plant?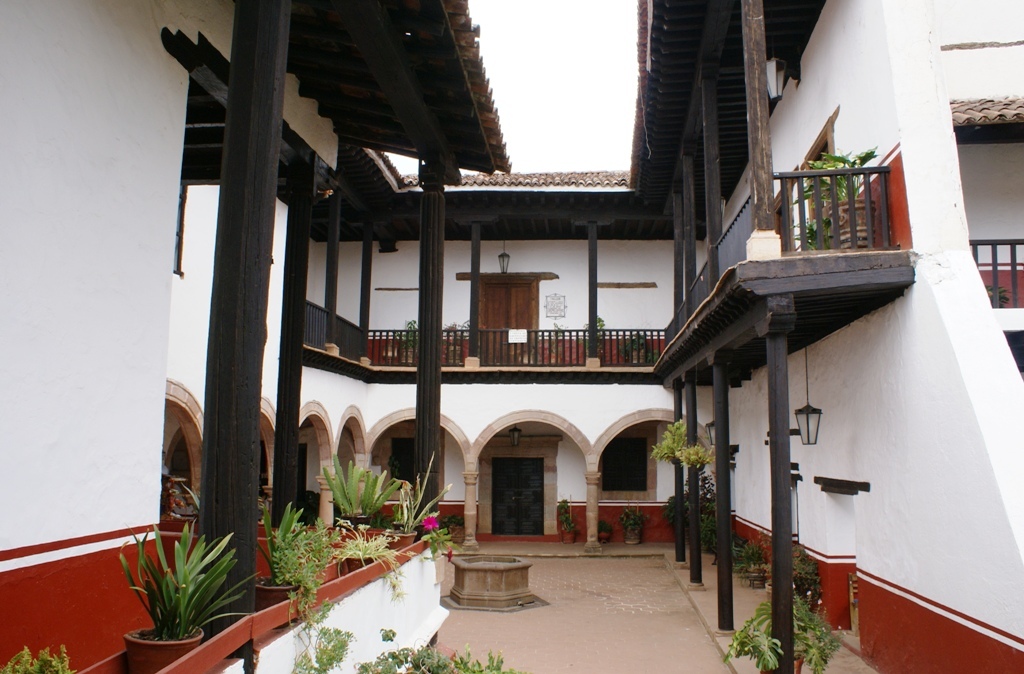
<region>316, 450, 390, 528</region>
